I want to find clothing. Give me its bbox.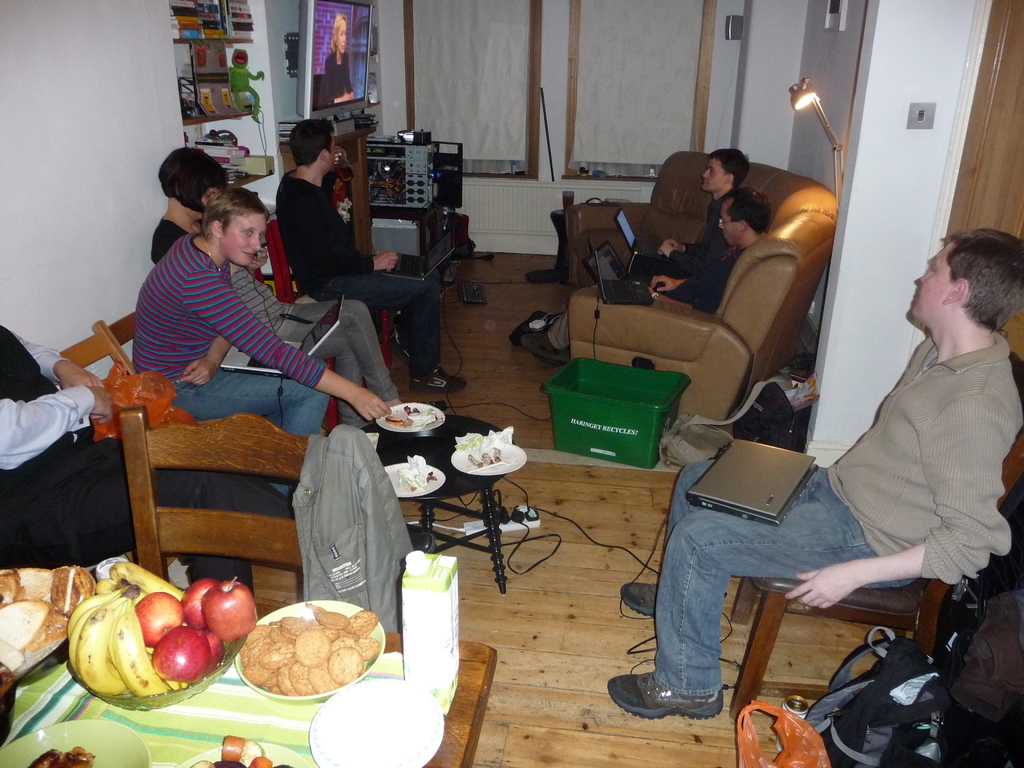
detection(639, 193, 730, 279).
